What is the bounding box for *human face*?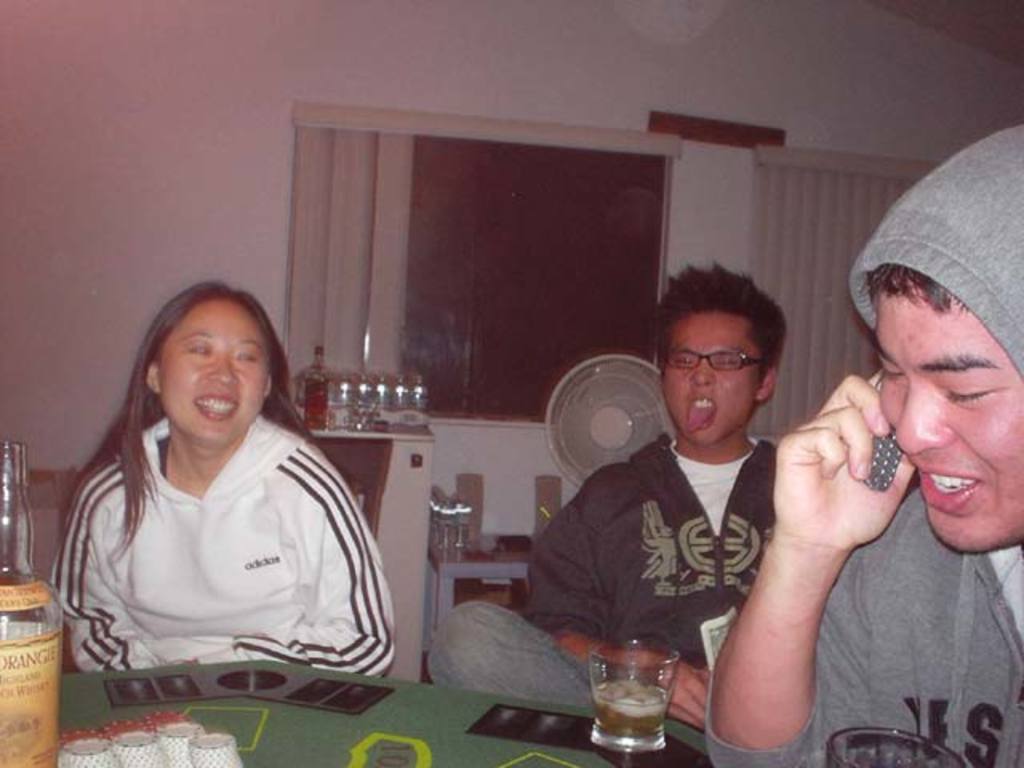
<region>160, 299, 269, 442</region>.
